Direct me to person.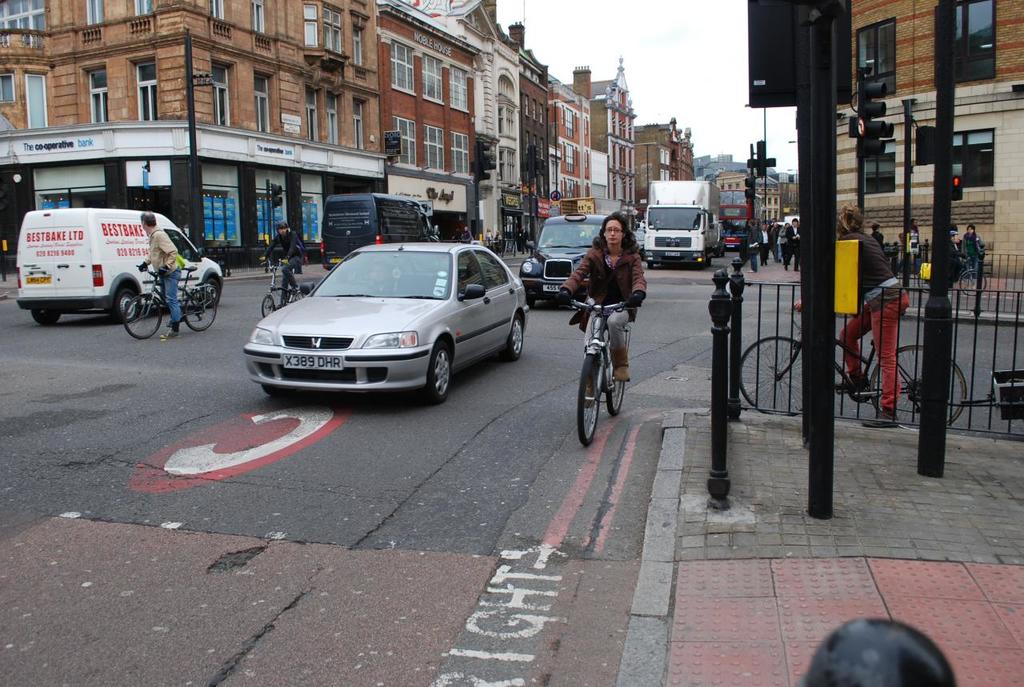
Direction: box=[819, 209, 909, 415].
